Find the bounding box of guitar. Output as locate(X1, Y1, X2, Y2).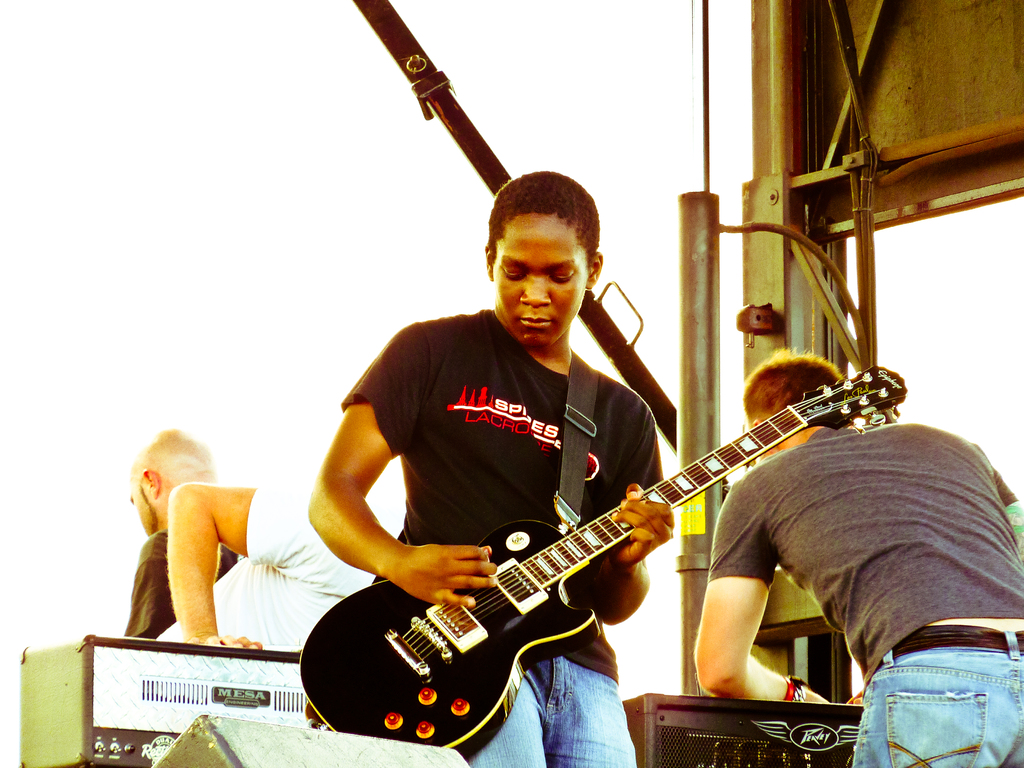
locate(298, 360, 909, 757).
